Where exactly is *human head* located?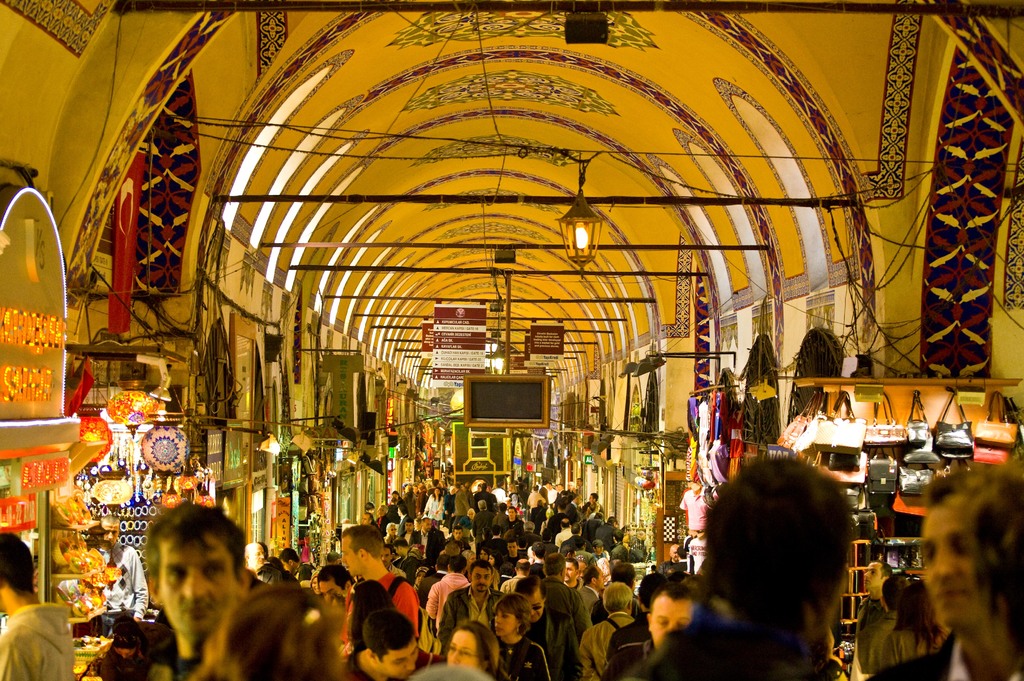
Its bounding box is 91,513,118,550.
